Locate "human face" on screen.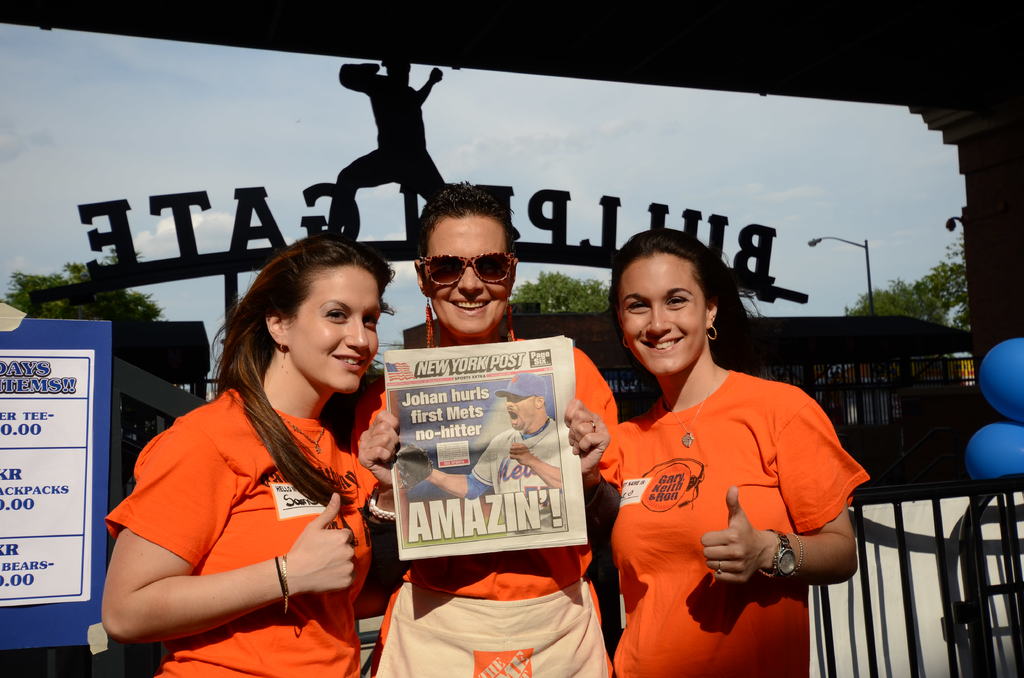
On screen at {"x1": 502, "y1": 398, "x2": 534, "y2": 431}.
